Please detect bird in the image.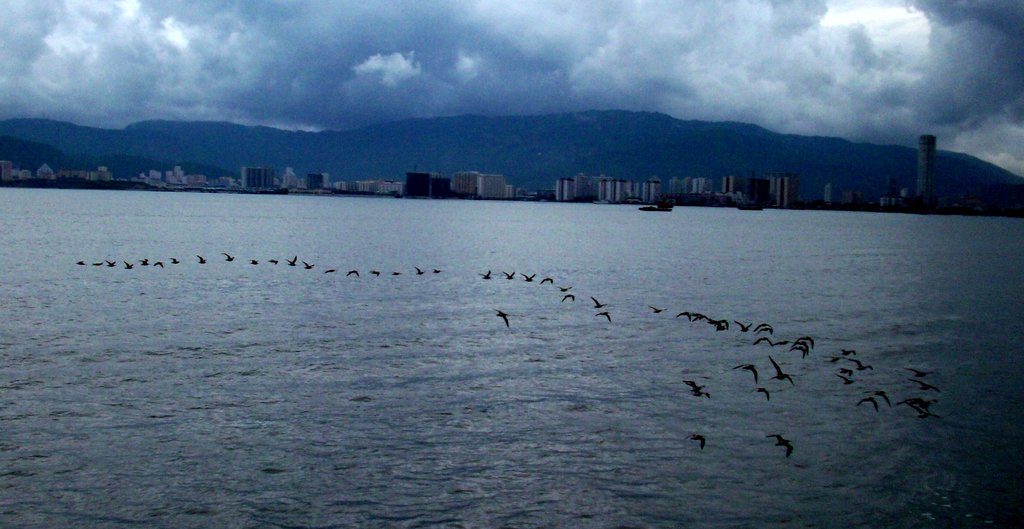
[x1=151, y1=262, x2=166, y2=269].
